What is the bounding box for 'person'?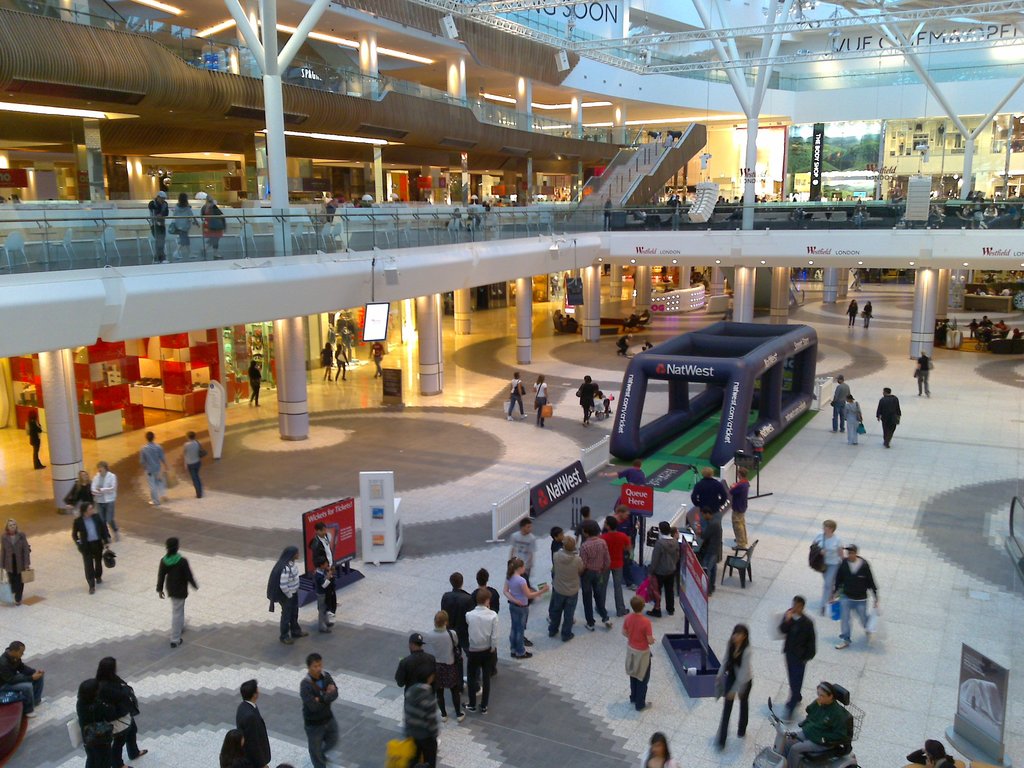
(x1=916, y1=355, x2=932, y2=397).
